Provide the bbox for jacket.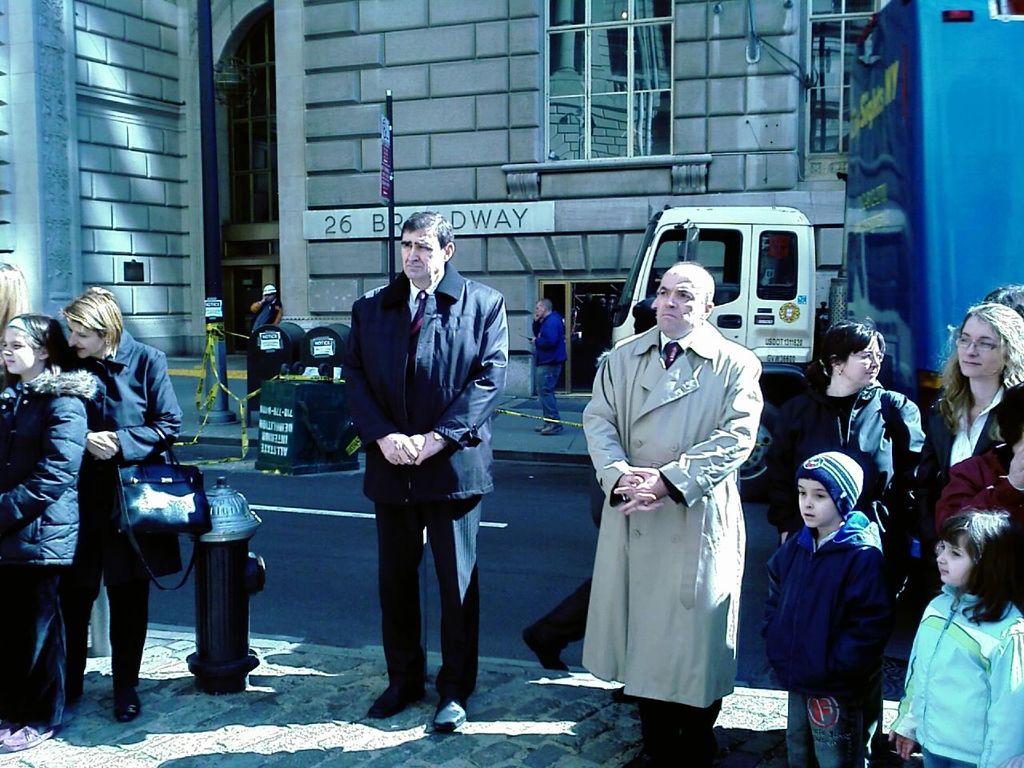
bbox=[762, 381, 925, 525].
